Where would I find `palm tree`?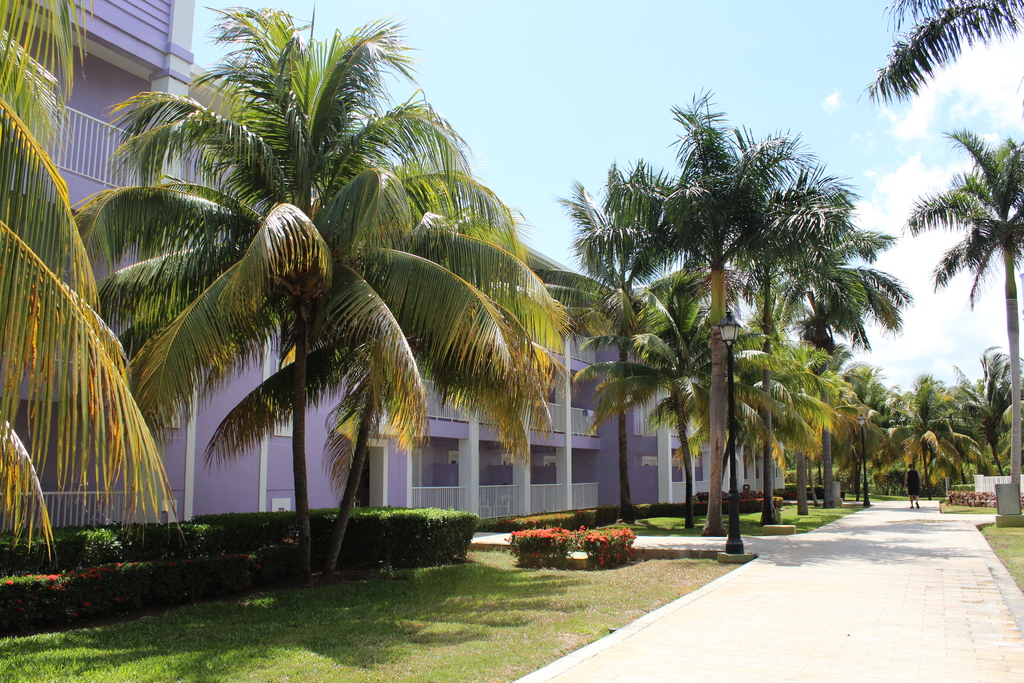
At box(609, 288, 719, 525).
